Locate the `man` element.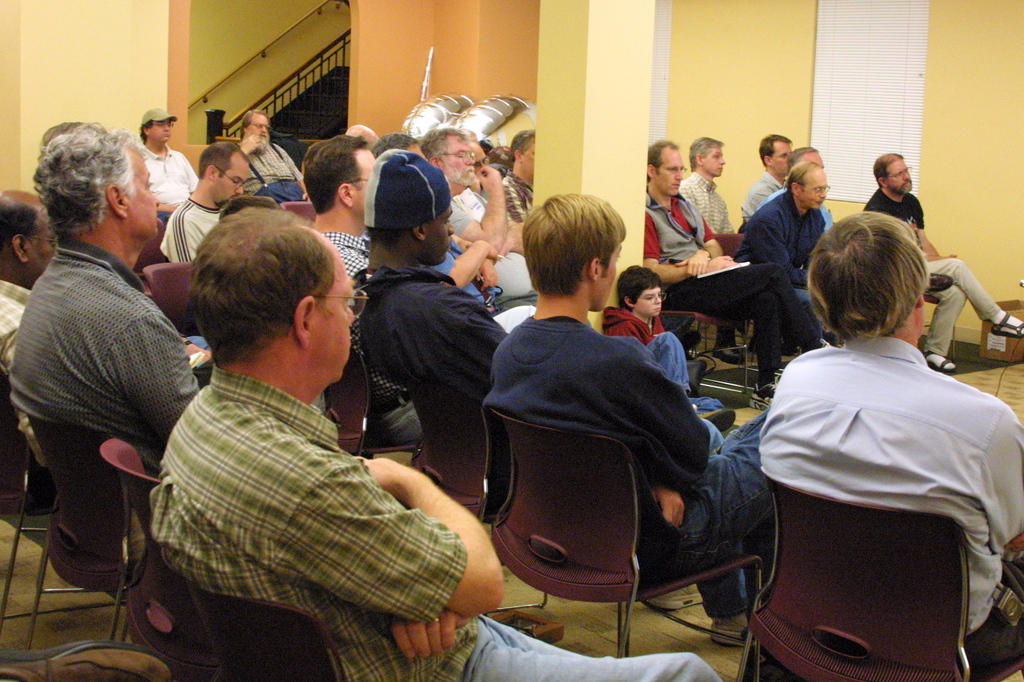
Element bbox: [143,203,722,681].
